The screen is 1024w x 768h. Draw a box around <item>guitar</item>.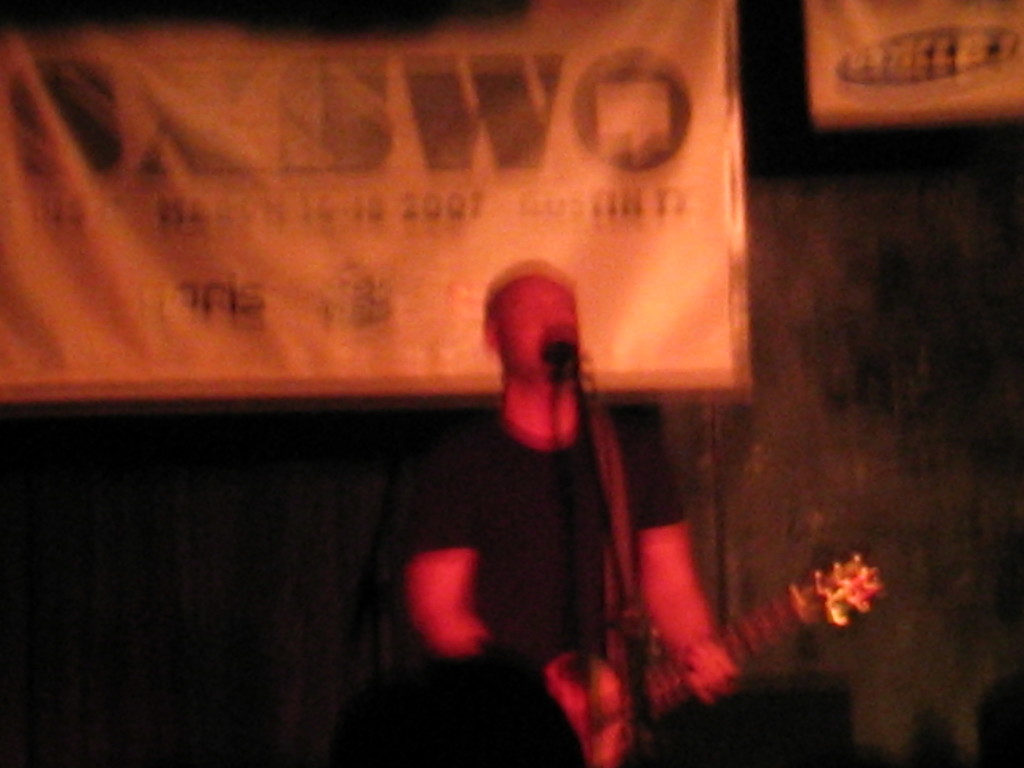
crop(541, 540, 899, 760).
